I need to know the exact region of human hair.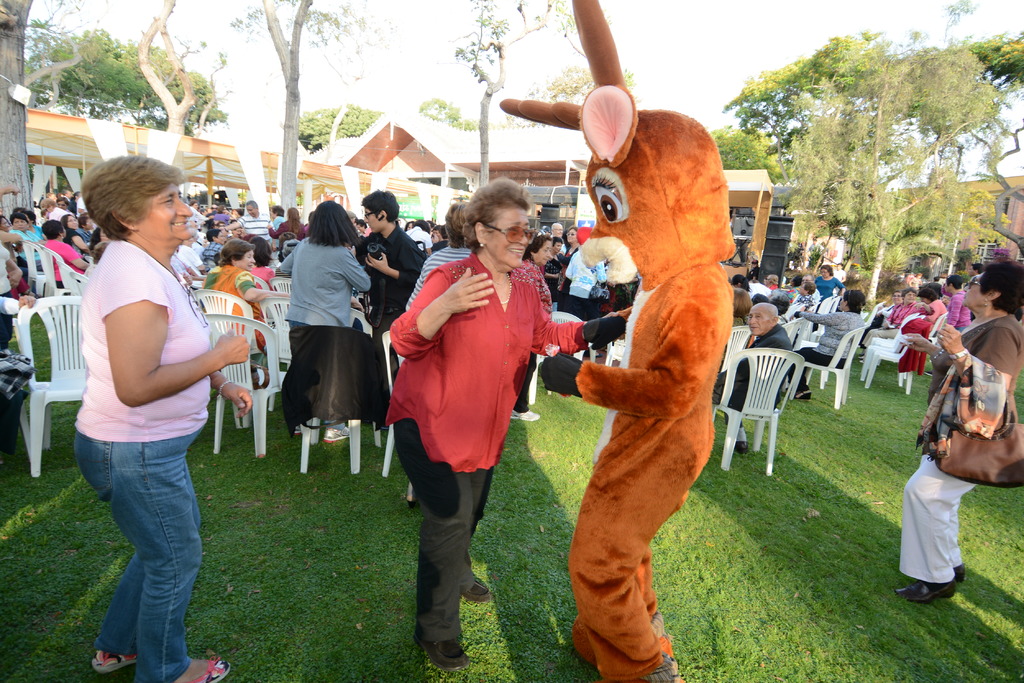
Region: (x1=249, y1=234, x2=275, y2=270).
